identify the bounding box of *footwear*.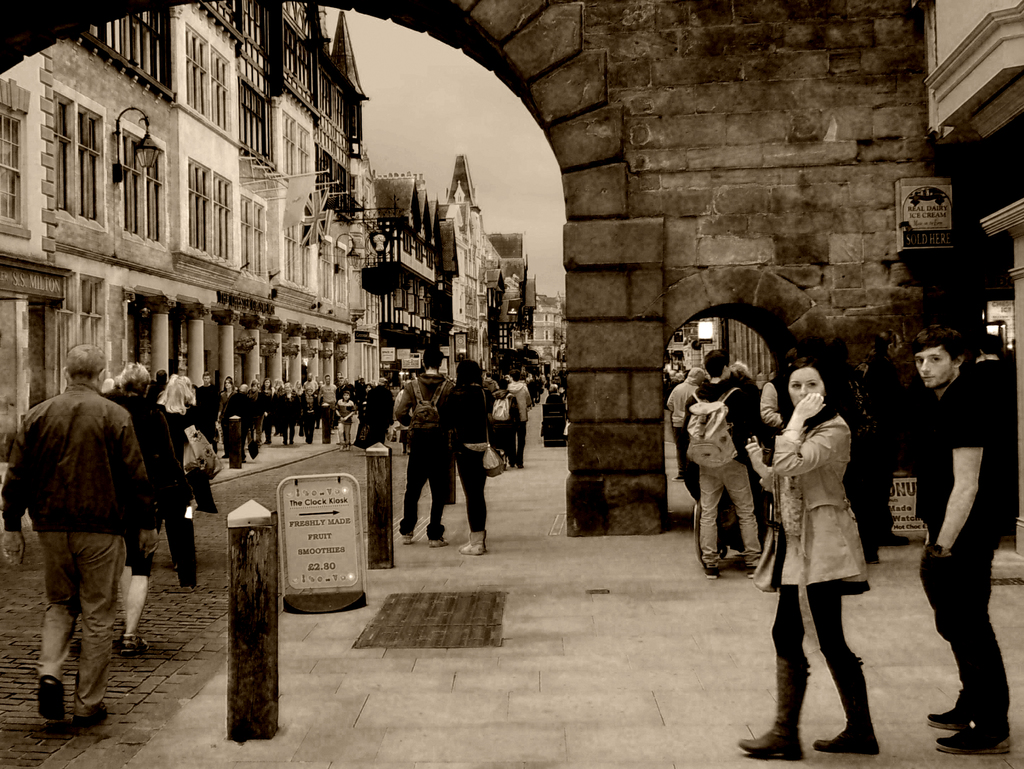
Rect(32, 679, 69, 718).
